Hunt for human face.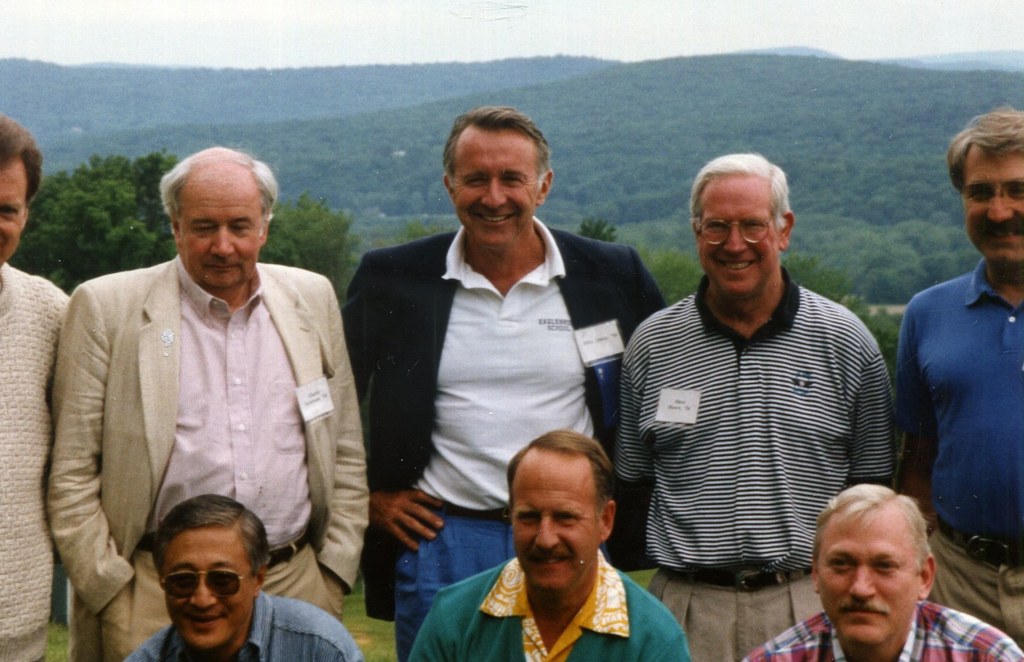
Hunted down at [x1=698, y1=176, x2=779, y2=296].
